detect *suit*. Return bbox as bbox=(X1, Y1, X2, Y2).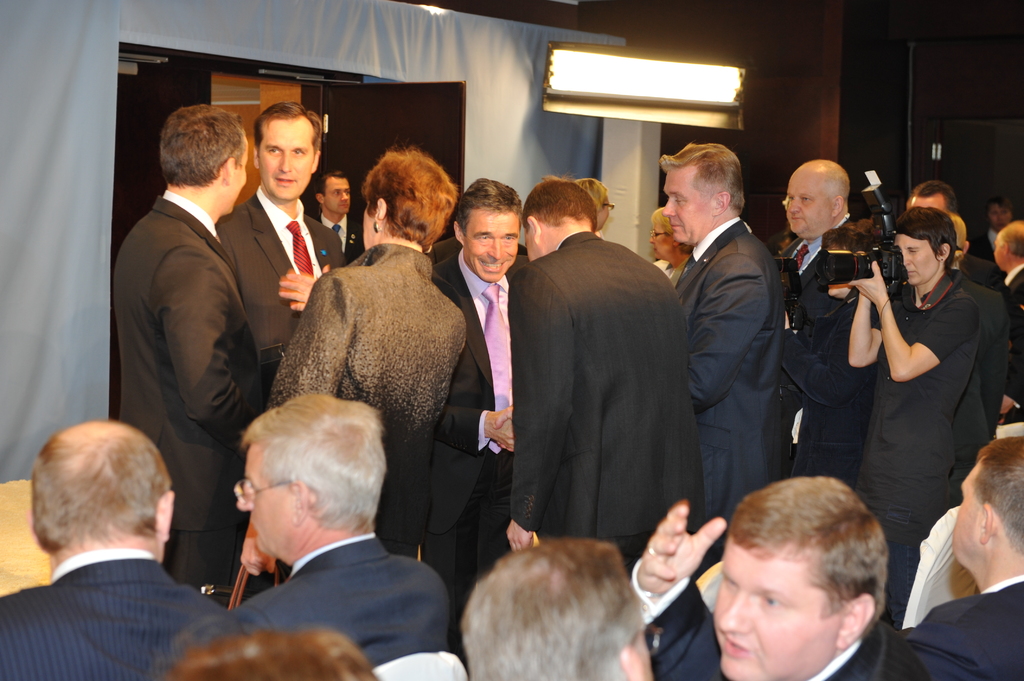
bbox=(509, 232, 706, 576).
